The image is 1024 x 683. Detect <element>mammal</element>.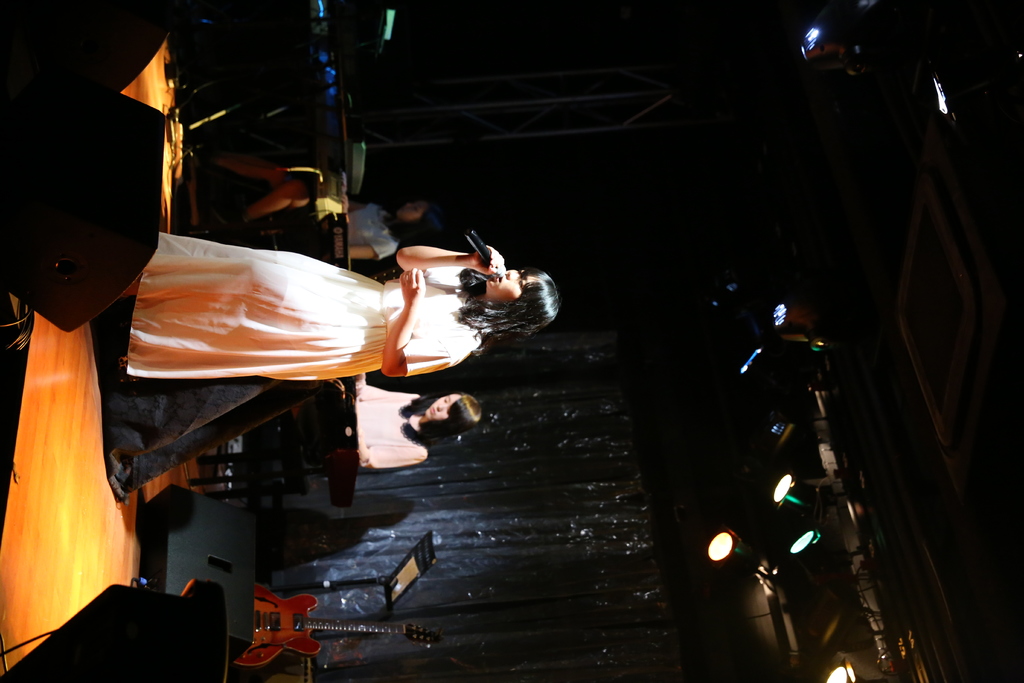
Detection: <box>244,374,492,477</box>.
